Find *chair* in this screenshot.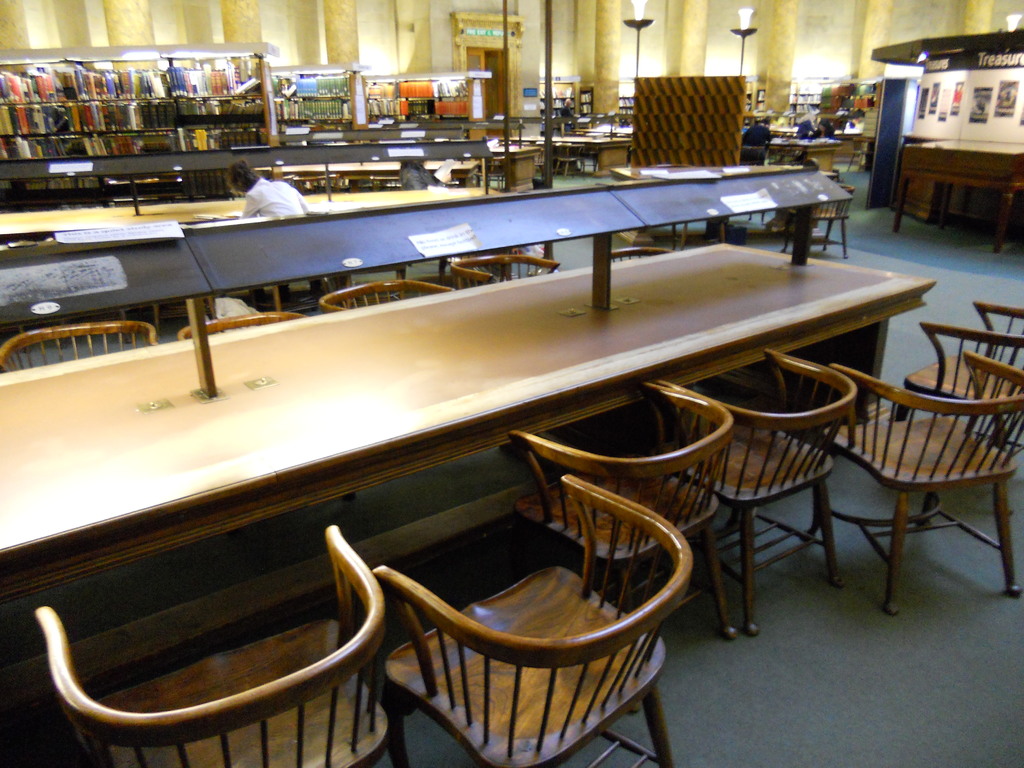
The bounding box for *chair* is locate(287, 172, 342, 193).
